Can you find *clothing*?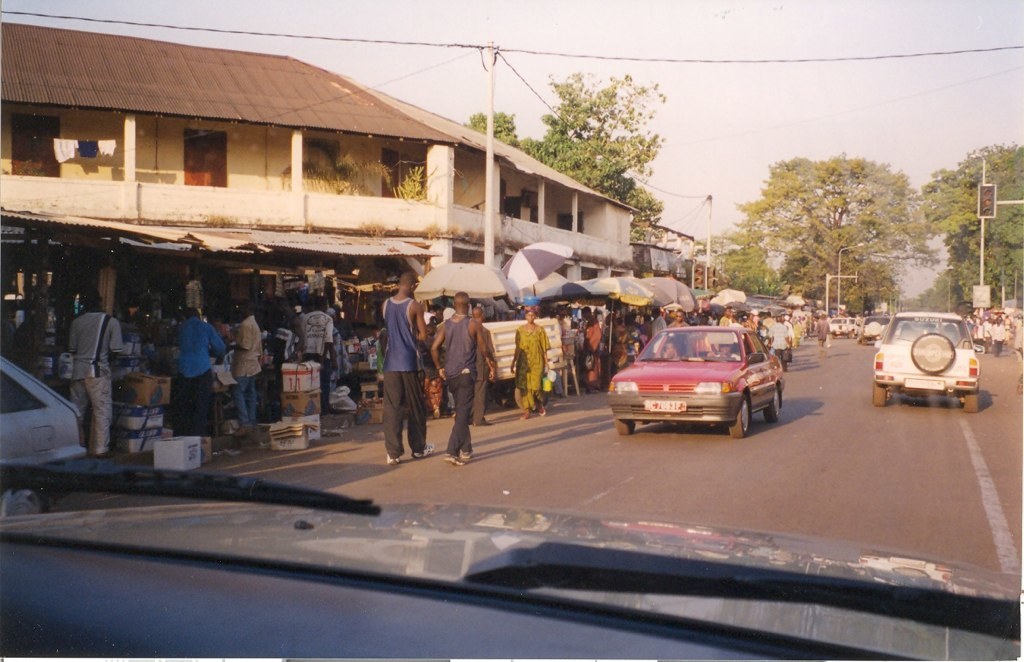
Yes, bounding box: box=[443, 316, 480, 455].
